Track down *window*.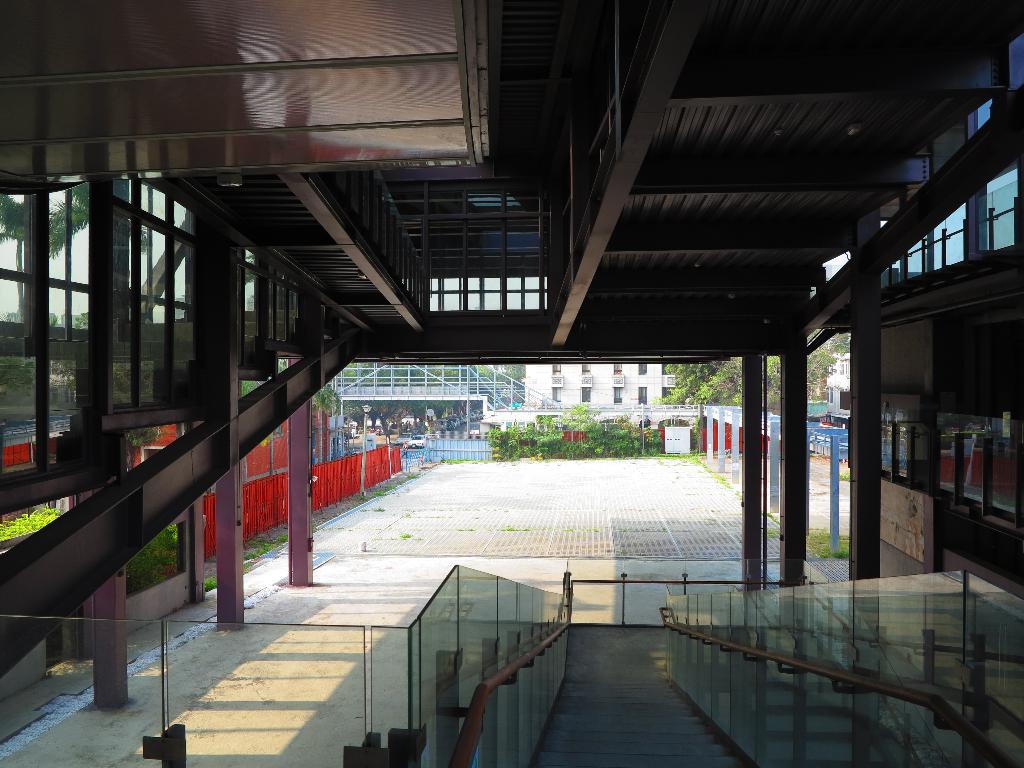
Tracked to l=581, t=363, r=591, b=378.
